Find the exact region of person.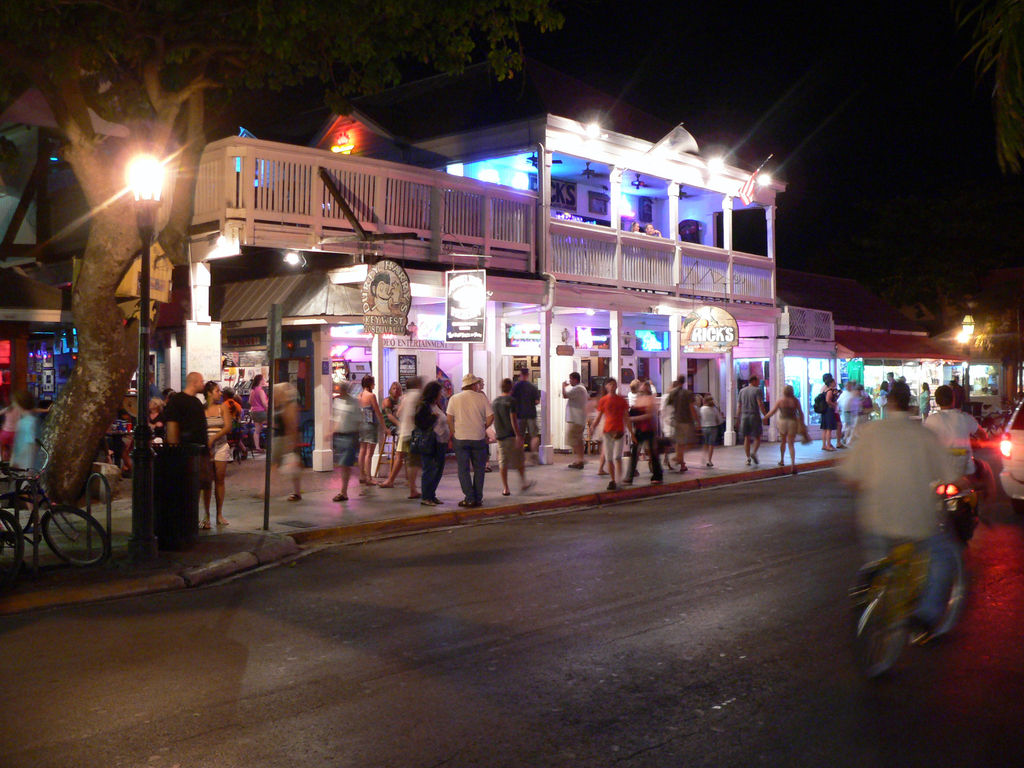
Exact region: bbox=(380, 378, 409, 443).
